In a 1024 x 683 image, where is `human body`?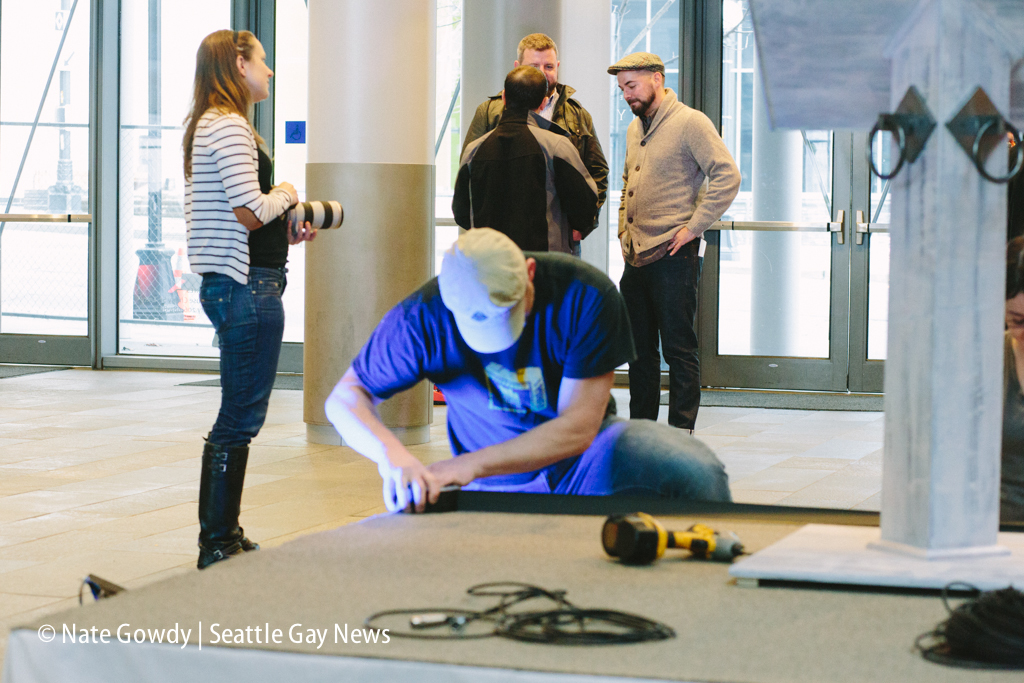
[x1=462, y1=36, x2=615, y2=197].
